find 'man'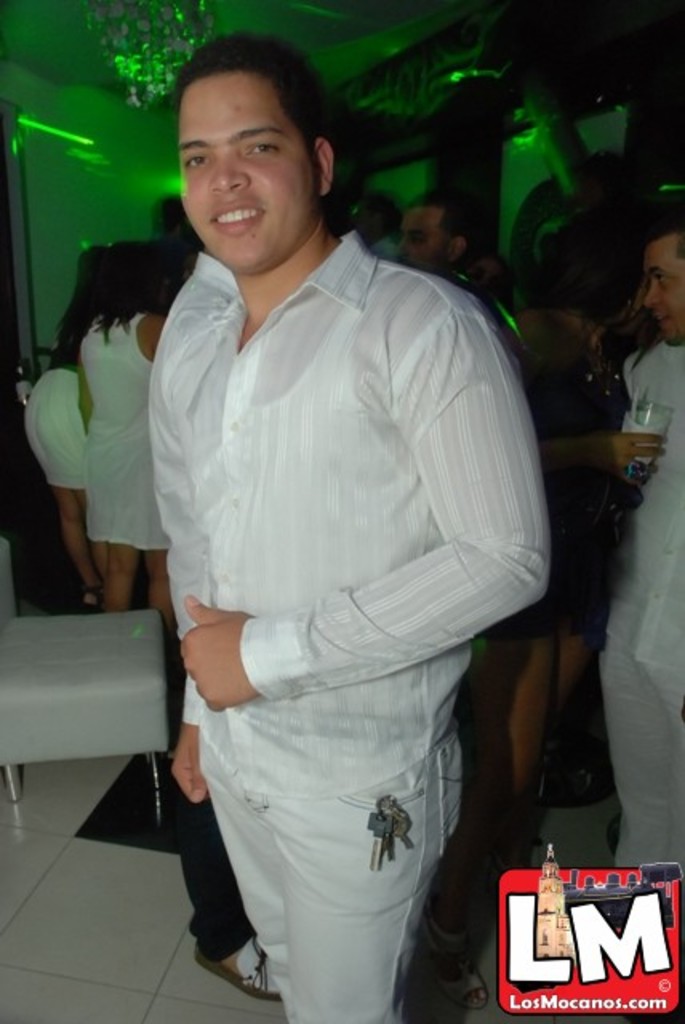
x1=395, y1=202, x2=522, y2=354
